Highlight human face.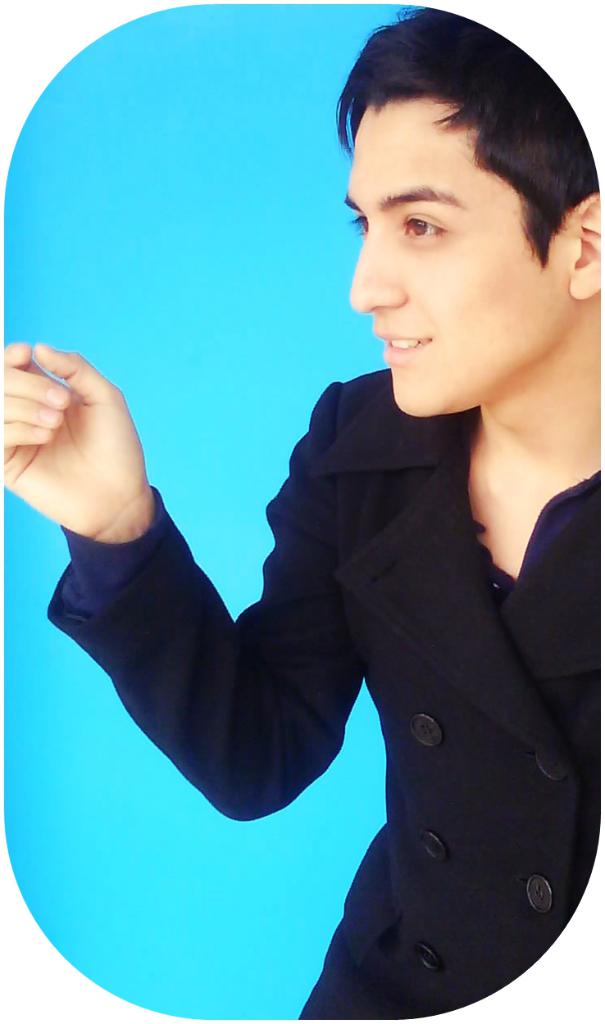
Highlighted region: box(348, 96, 575, 419).
